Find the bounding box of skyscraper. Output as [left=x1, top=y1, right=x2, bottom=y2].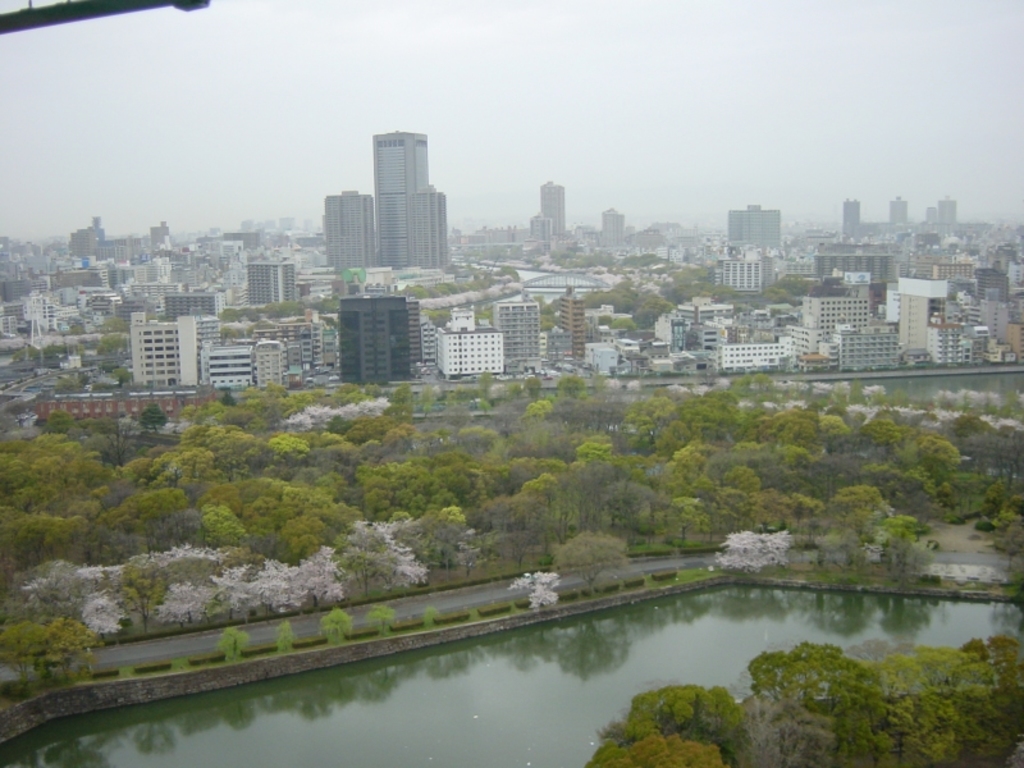
[left=246, top=259, right=293, bottom=310].
